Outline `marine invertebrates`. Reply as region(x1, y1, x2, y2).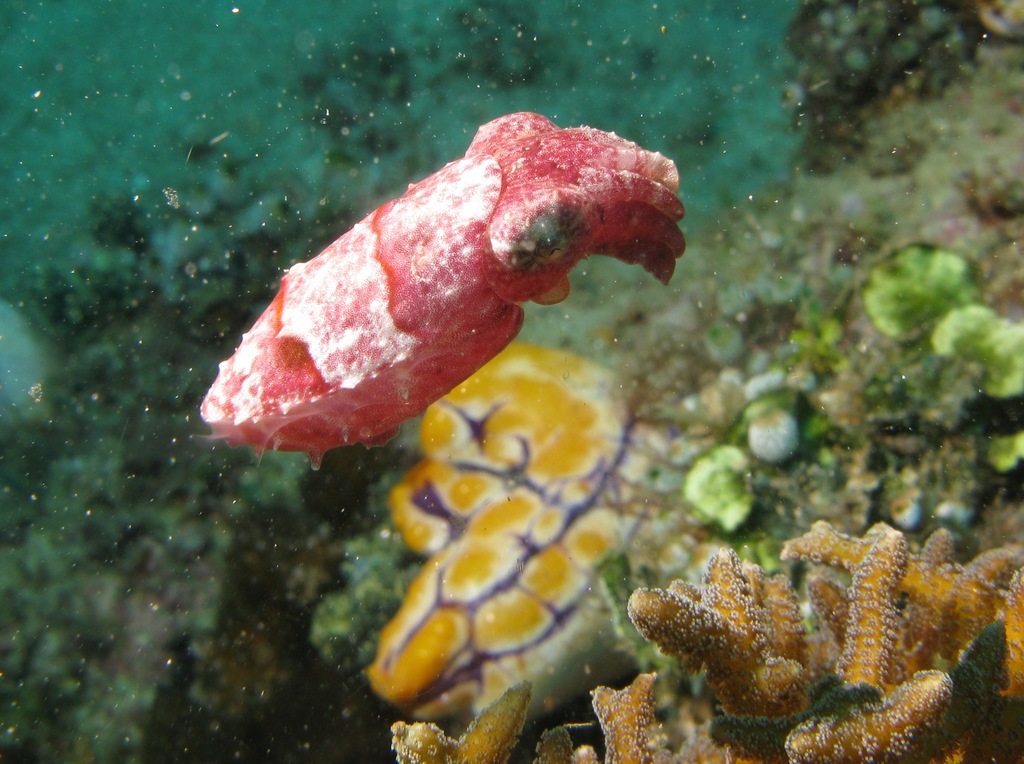
region(774, 503, 963, 763).
